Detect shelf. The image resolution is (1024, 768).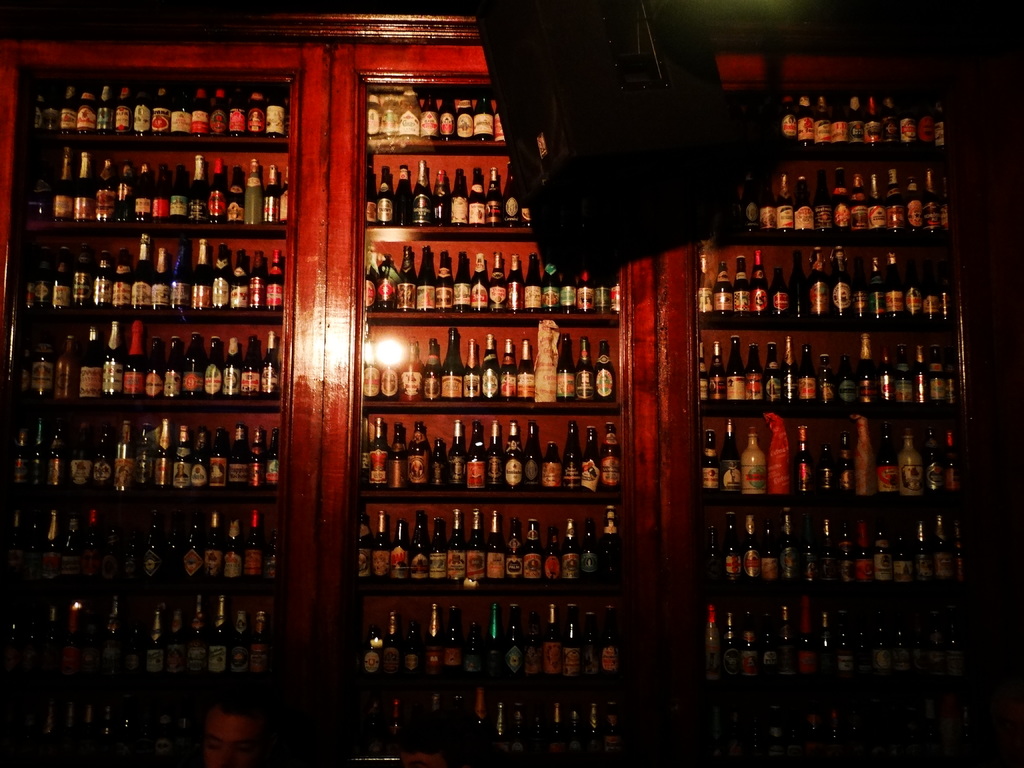
bbox=[366, 56, 511, 143].
